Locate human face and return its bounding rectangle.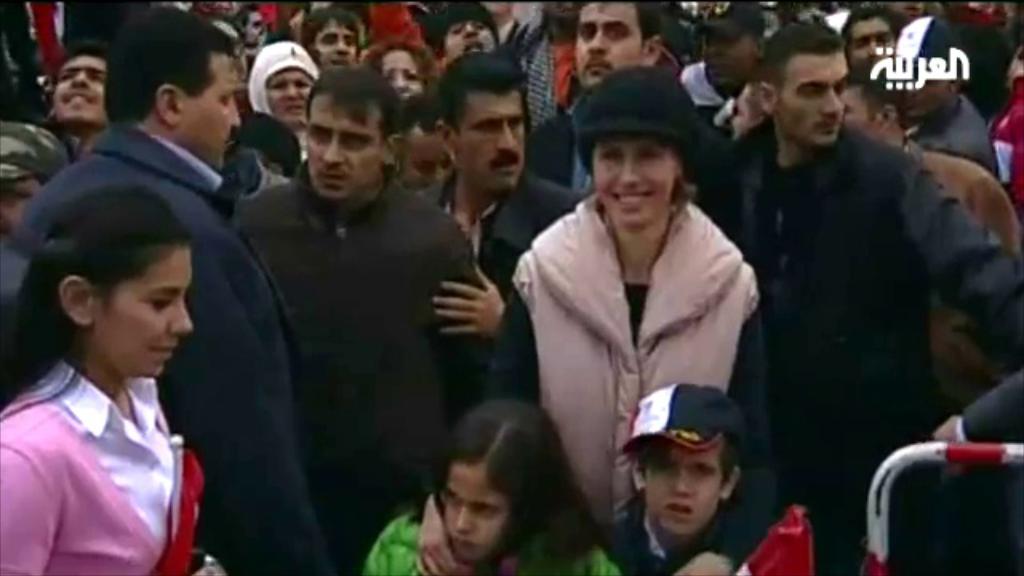
642, 438, 728, 538.
